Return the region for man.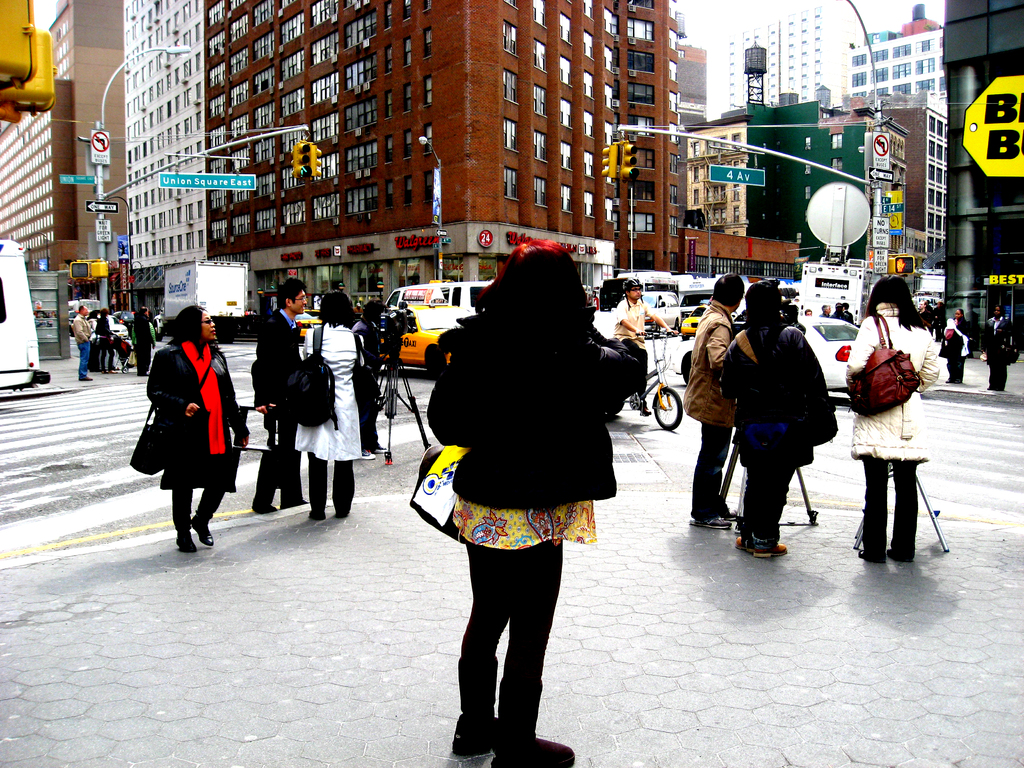
crop(250, 277, 307, 515).
